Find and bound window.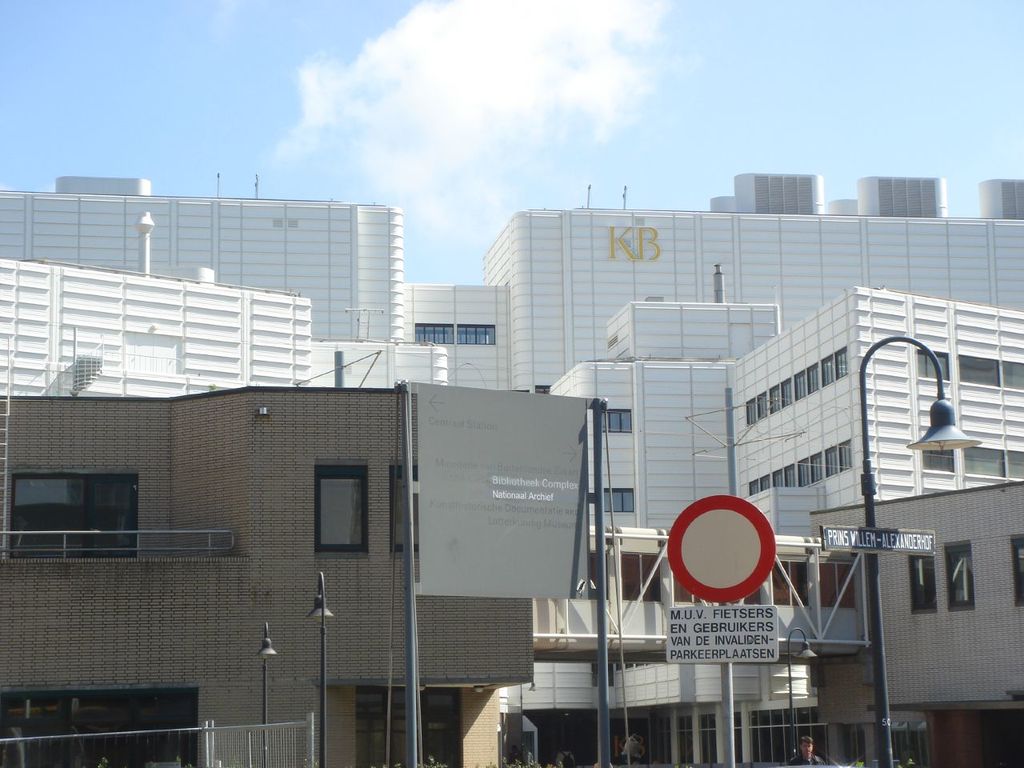
Bound: crop(622, 552, 662, 602).
